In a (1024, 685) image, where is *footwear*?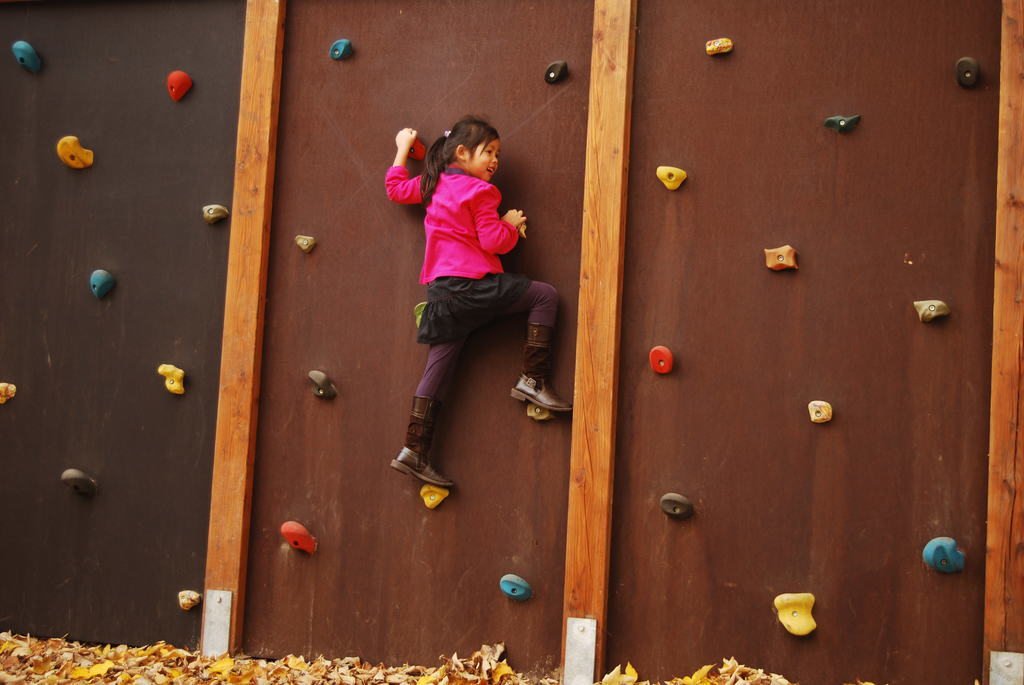
detection(508, 320, 578, 413).
